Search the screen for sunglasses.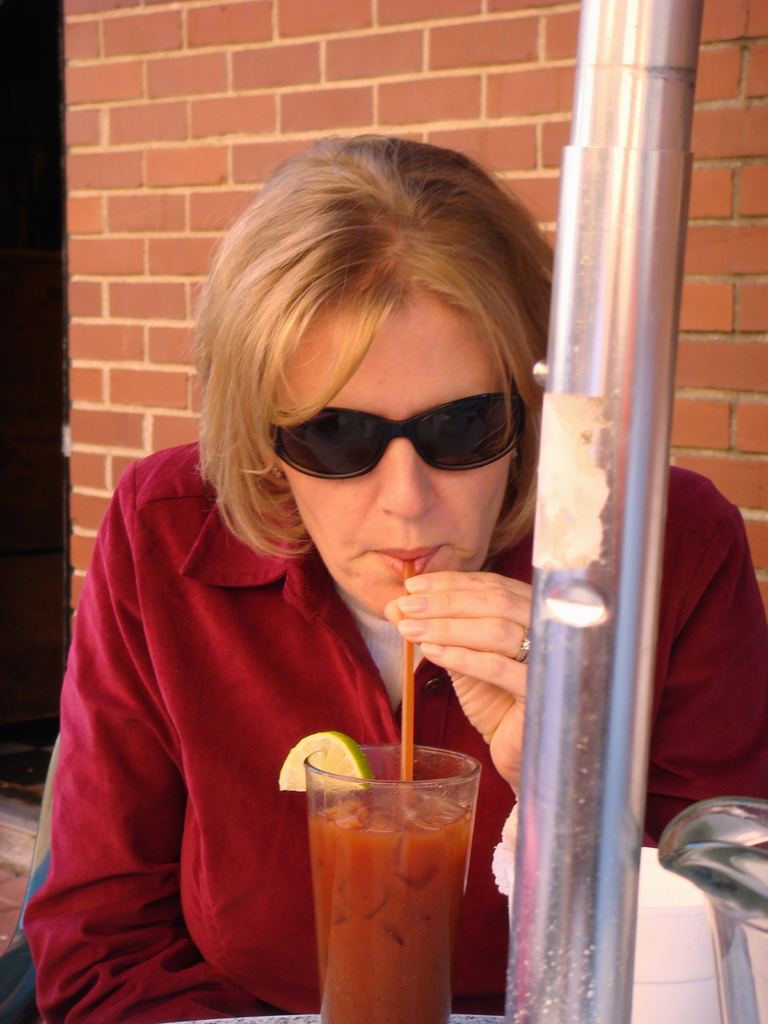
Found at crop(257, 381, 534, 490).
